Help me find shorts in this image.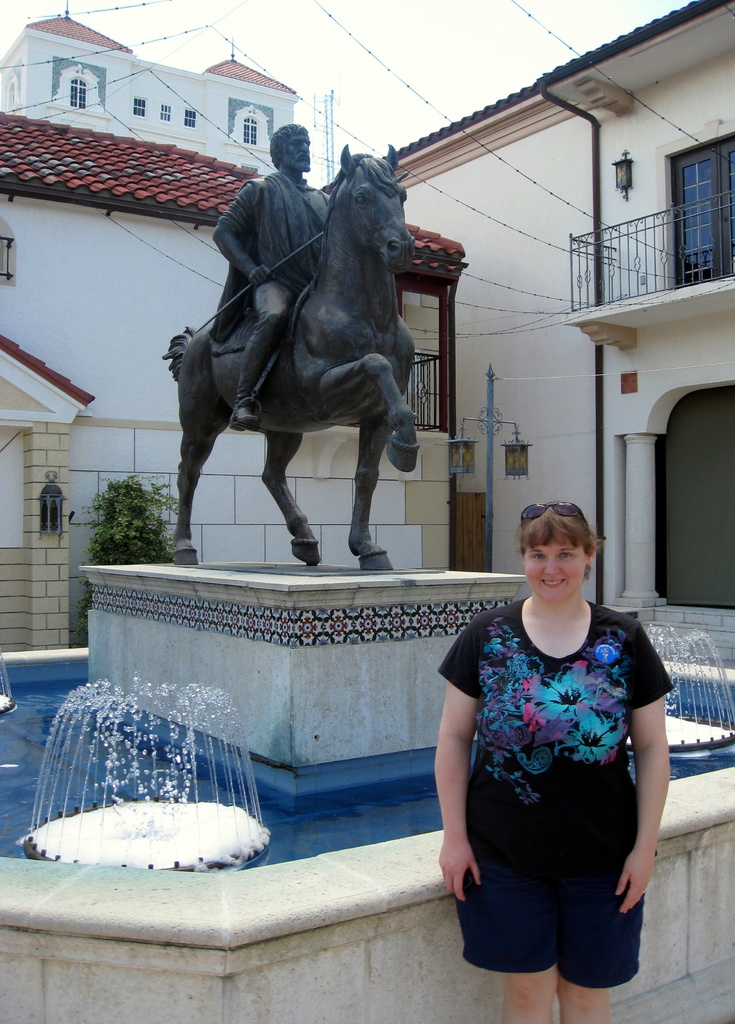
Found it: (464, 869, 661, 987).
